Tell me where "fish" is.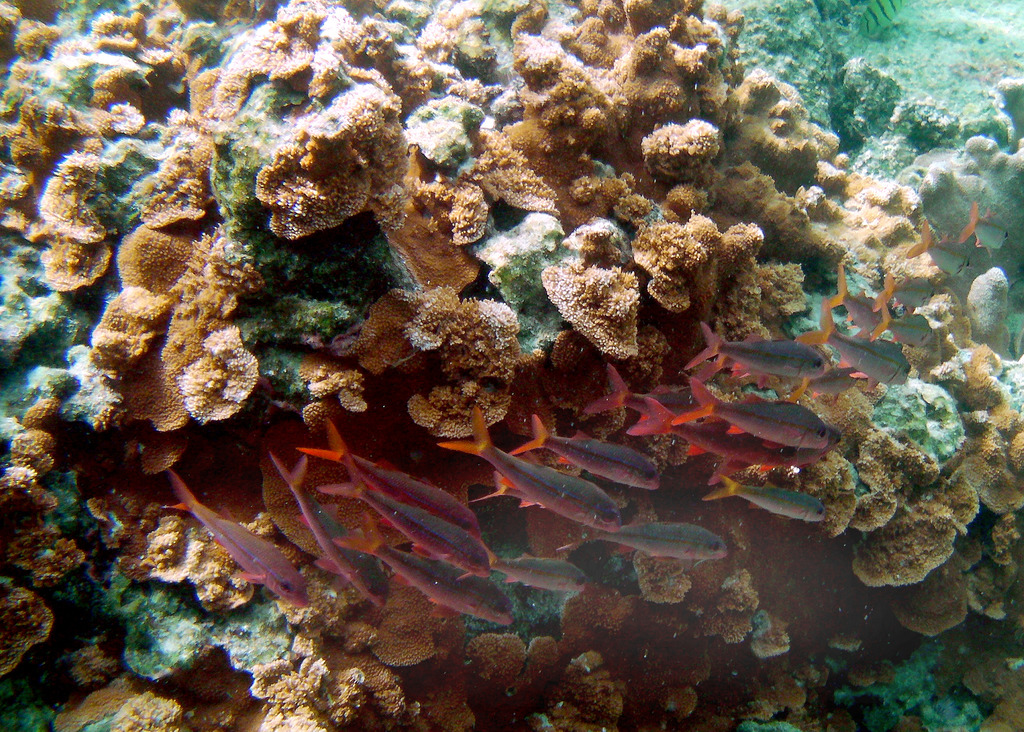
"fish" is at {"x1": 486, "y1": 549, "x2": 596, "y2": 606}.
